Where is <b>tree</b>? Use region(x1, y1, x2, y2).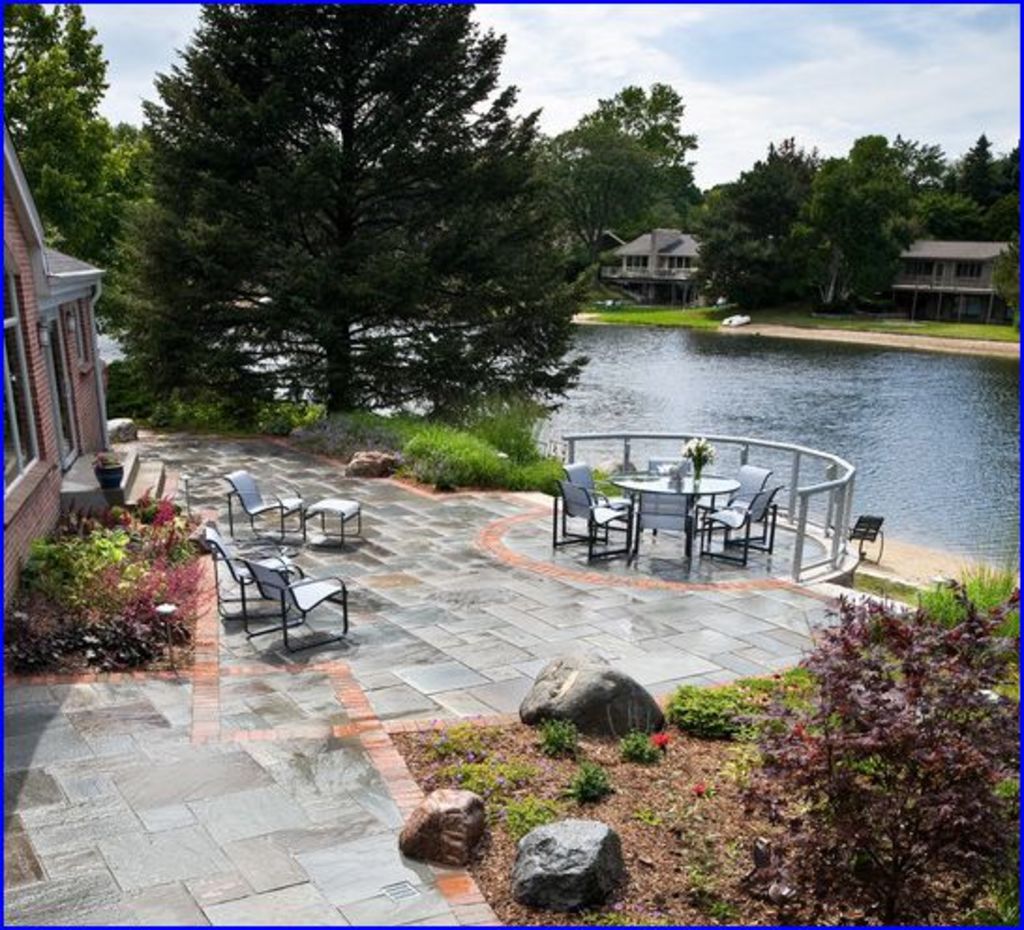
region(553, 77, 709, 255).
